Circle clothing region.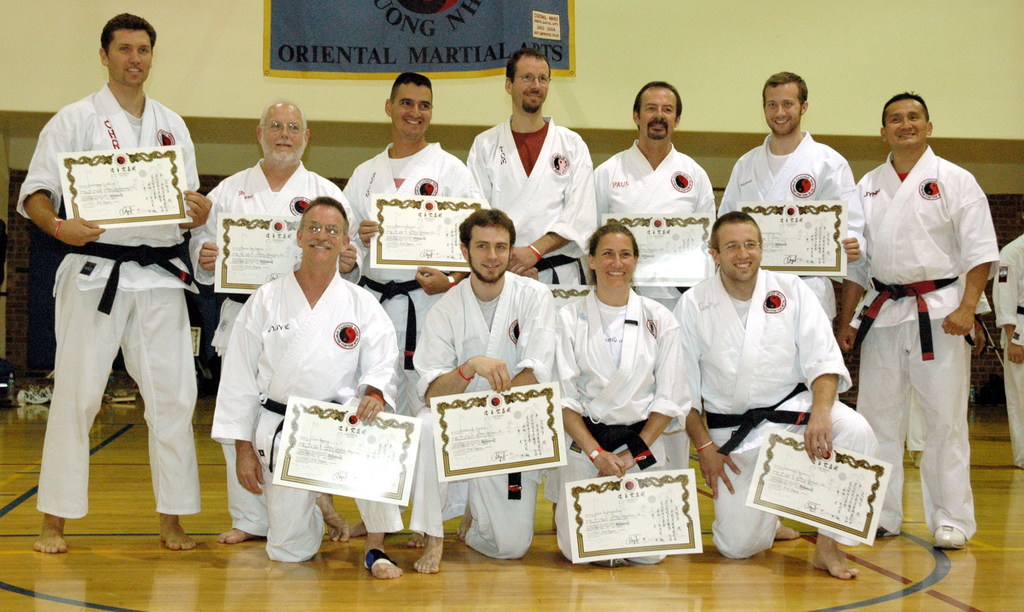
Region: crop(194, 157, 371, 533).
